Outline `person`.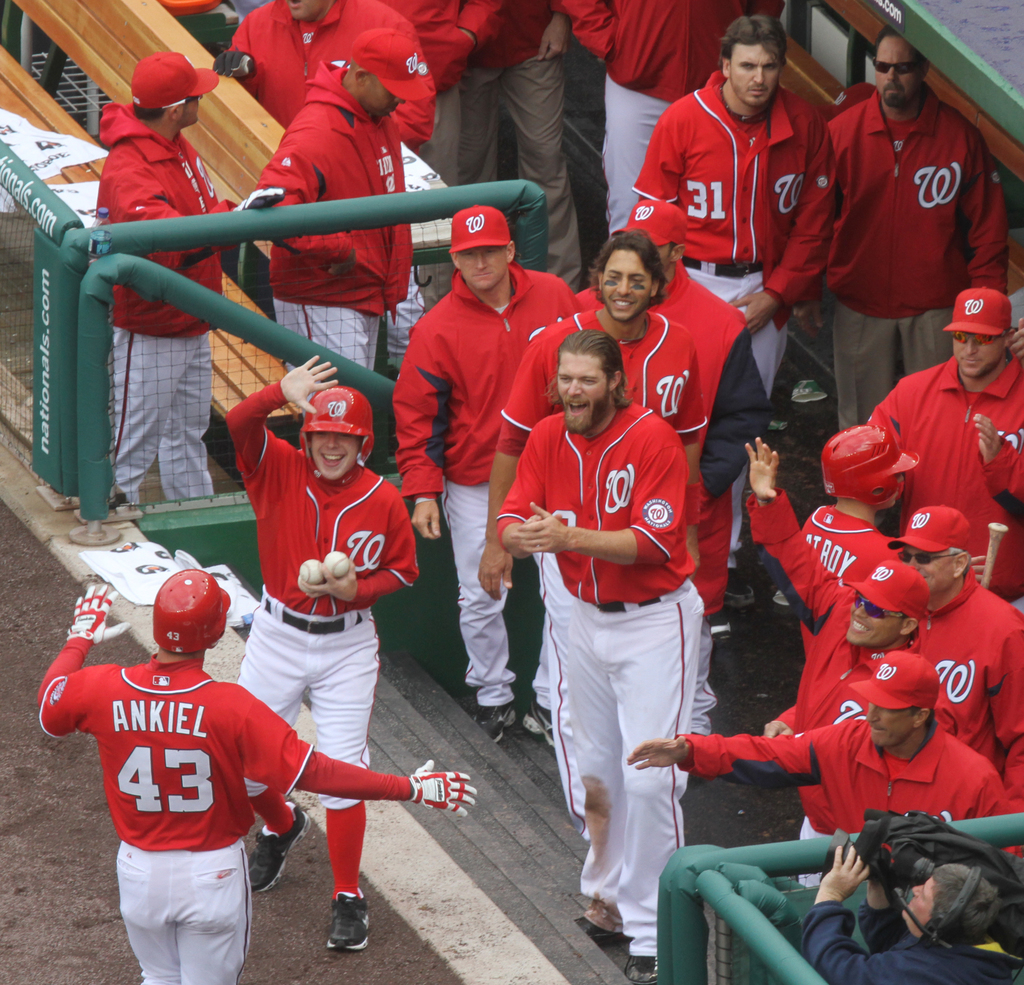
Outline: 752, 502, 1023, 819.
